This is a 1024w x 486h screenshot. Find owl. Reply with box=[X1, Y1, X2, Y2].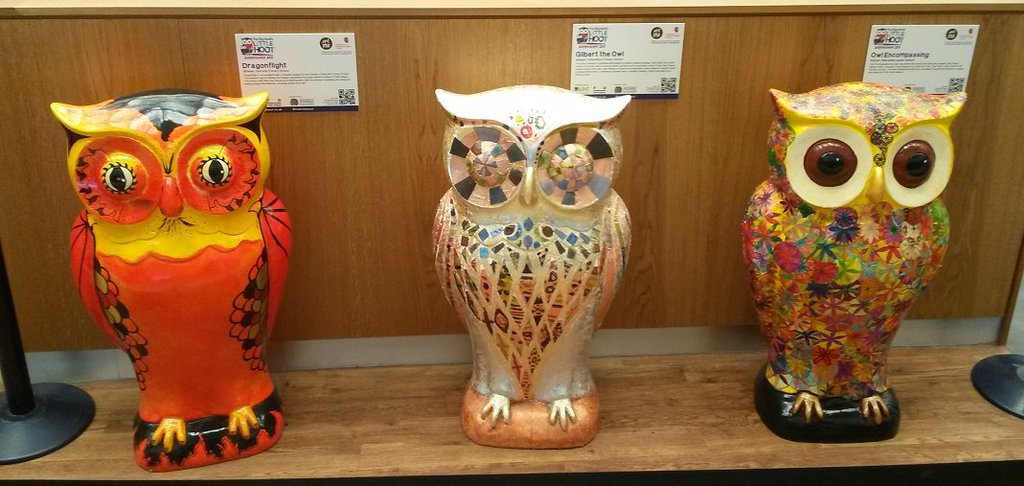
box=[42, 87, 296, 473].
